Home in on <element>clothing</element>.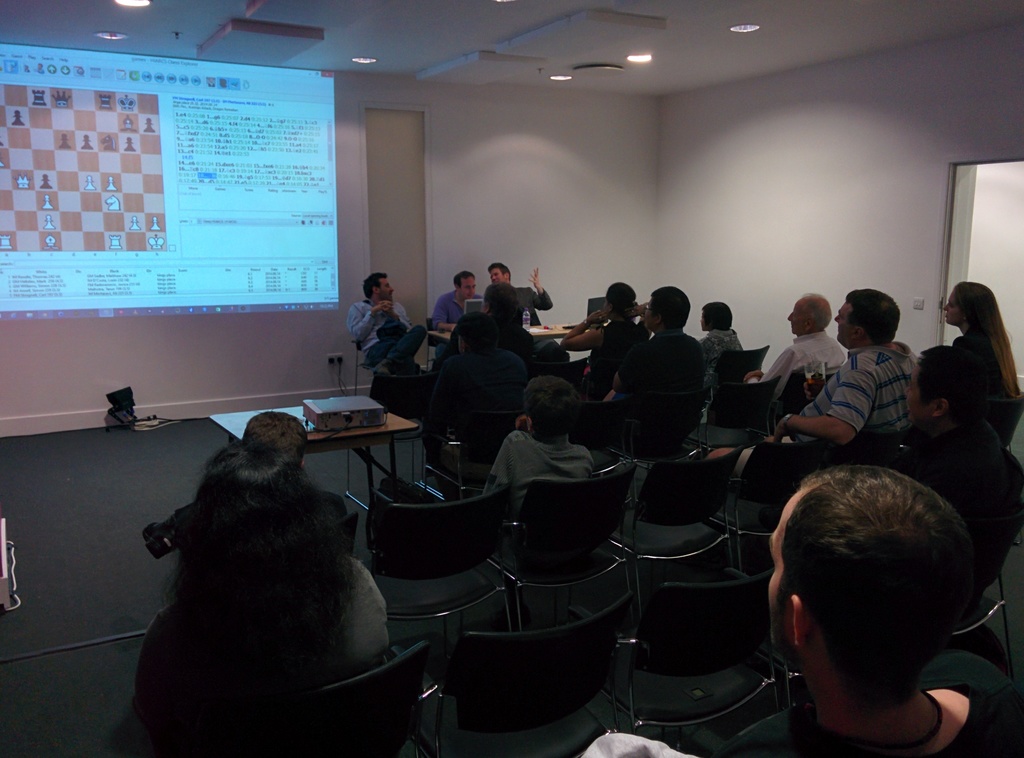
Homed in at bbox(429, 291, 481, 363).
